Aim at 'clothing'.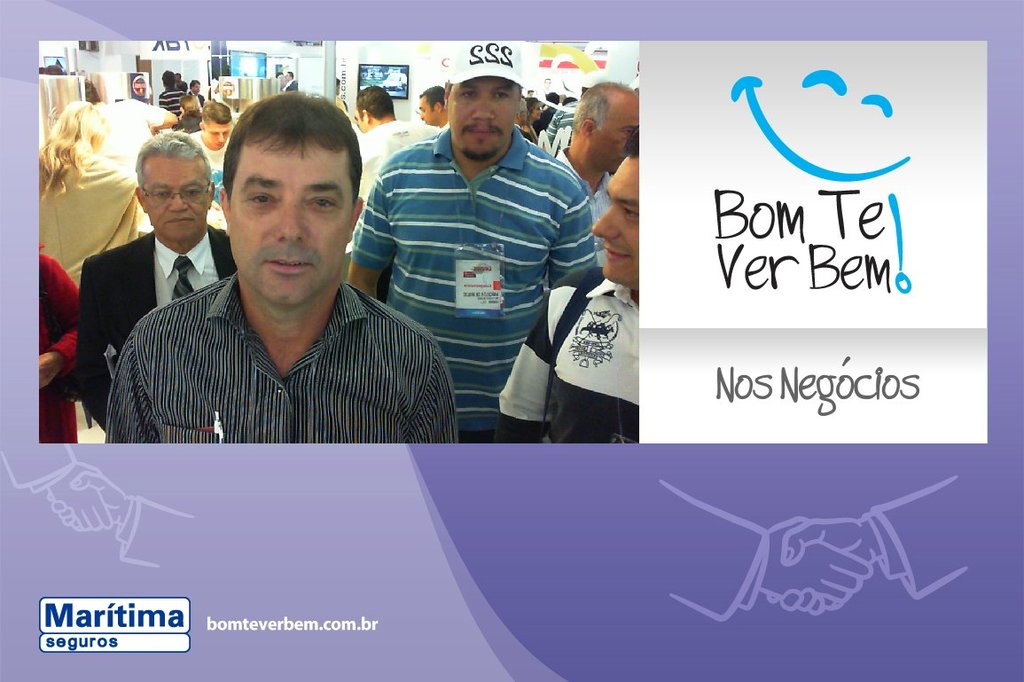
Aimed at (351, 91, 620, 425).
